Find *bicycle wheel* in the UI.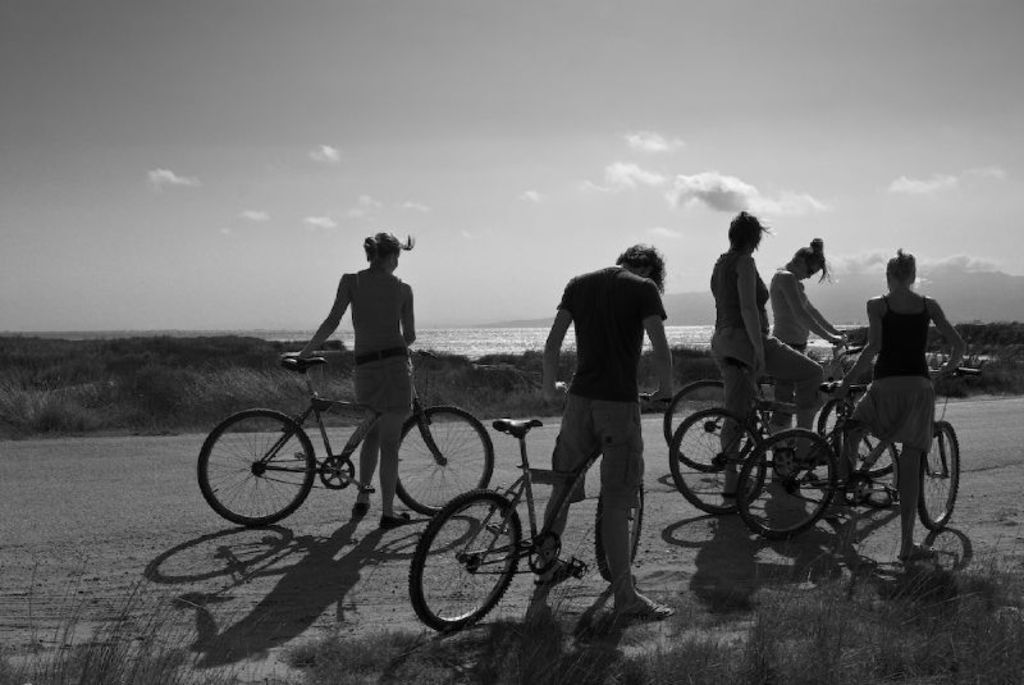
UI element at <bbox>919, 424, 959, 528</bbox>.
